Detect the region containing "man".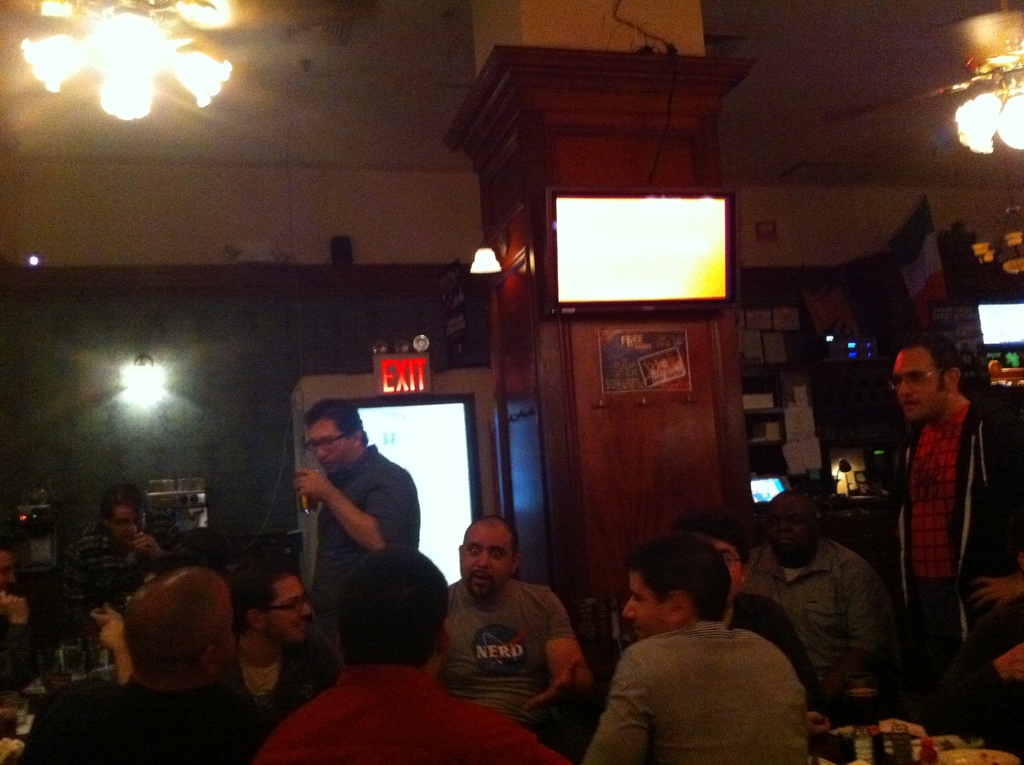
Rect(913, 517, 1023, 764).
